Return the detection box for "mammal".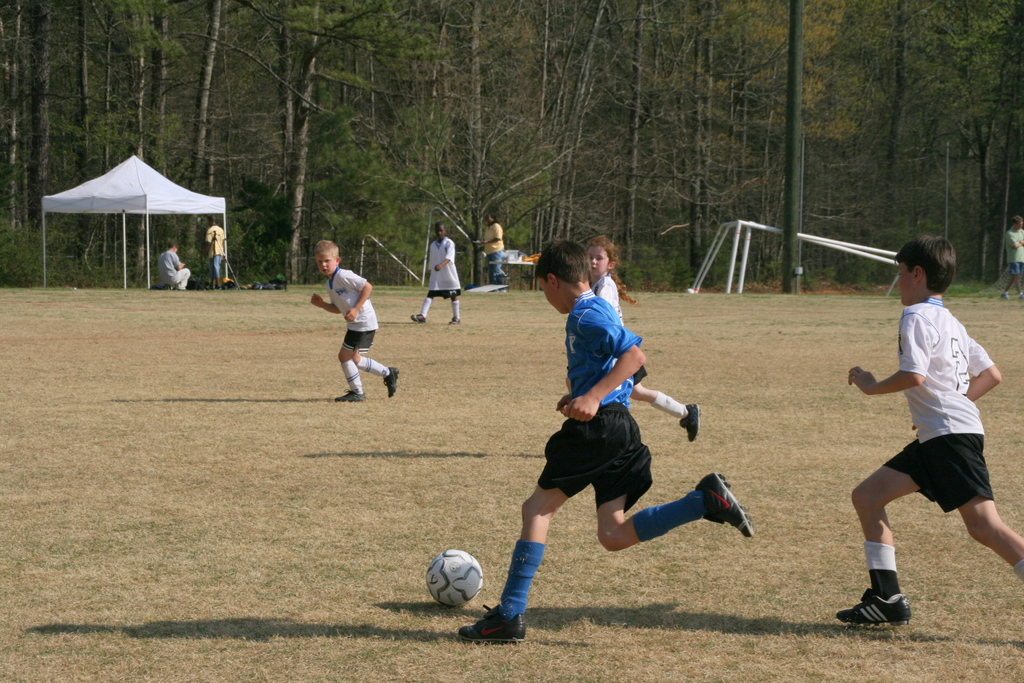
detection(205, 214, 231, 290).
